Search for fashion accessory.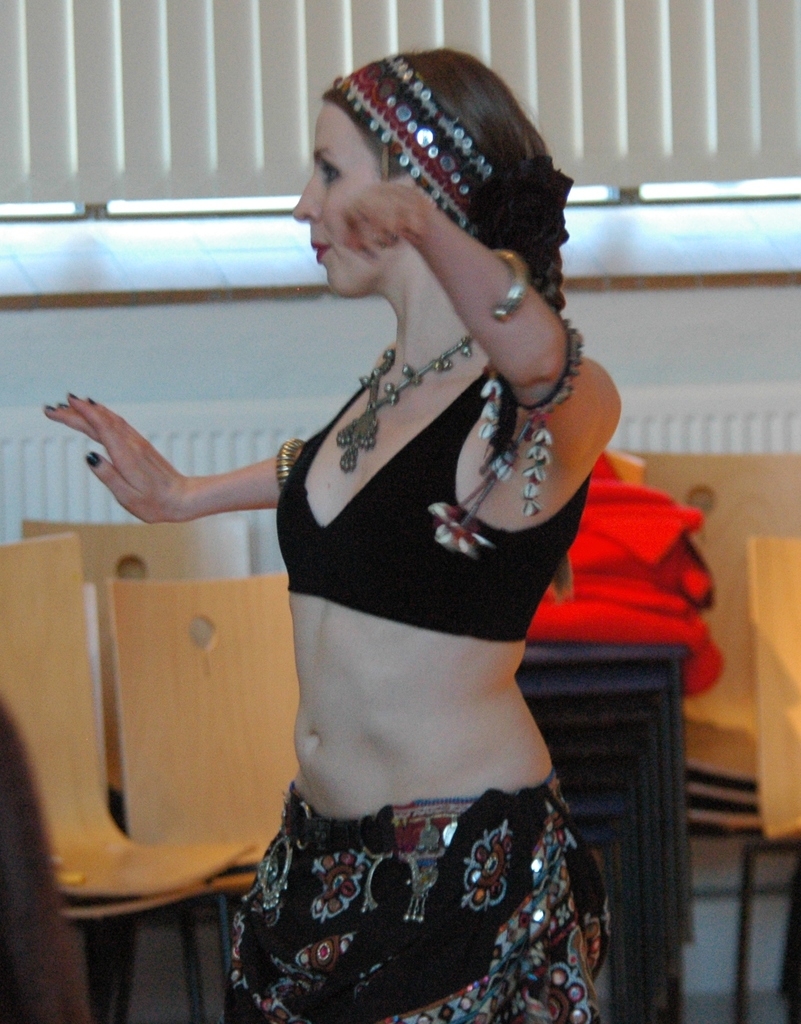
Found at select_region(468, 158, 570, 256).
